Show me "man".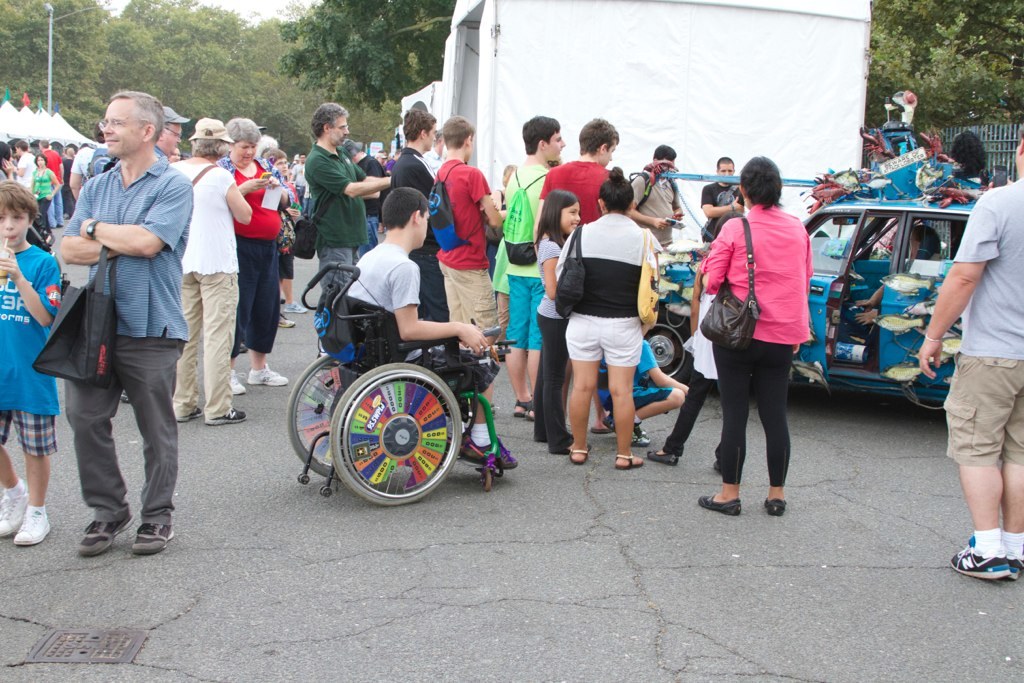
"man" is here: {"x1": 304, "y1": 103, "x2": 392, "y2": 290}.
